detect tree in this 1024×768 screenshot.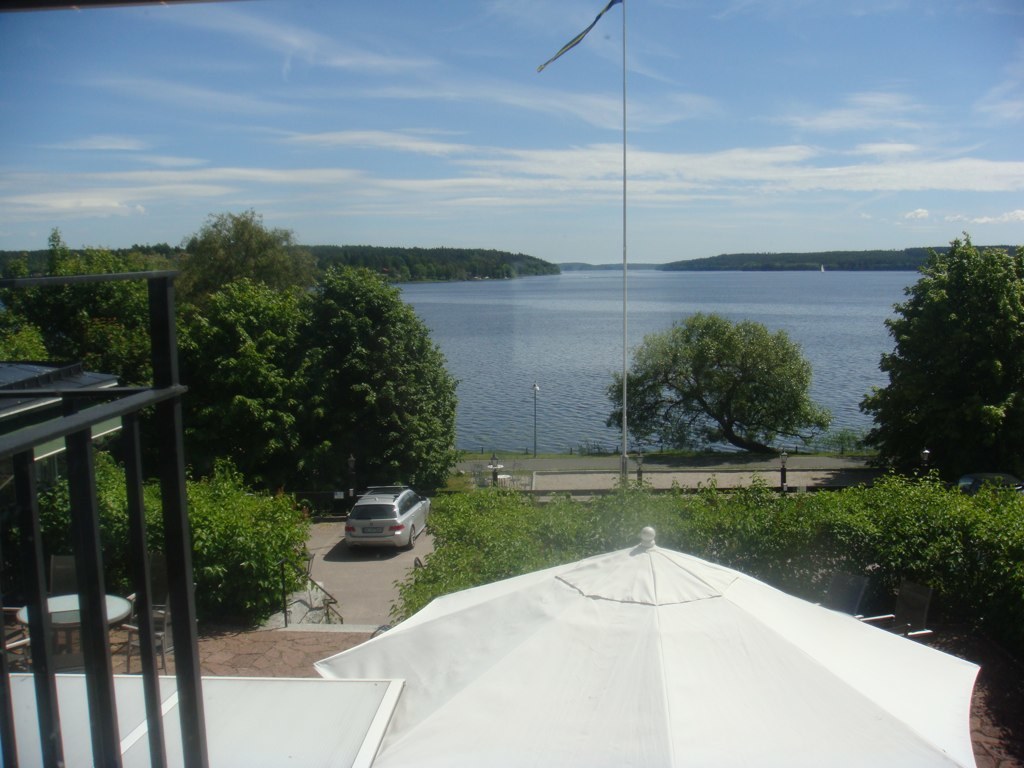
Detection: <bbox>148, 270, 463, 497</bbox>.
